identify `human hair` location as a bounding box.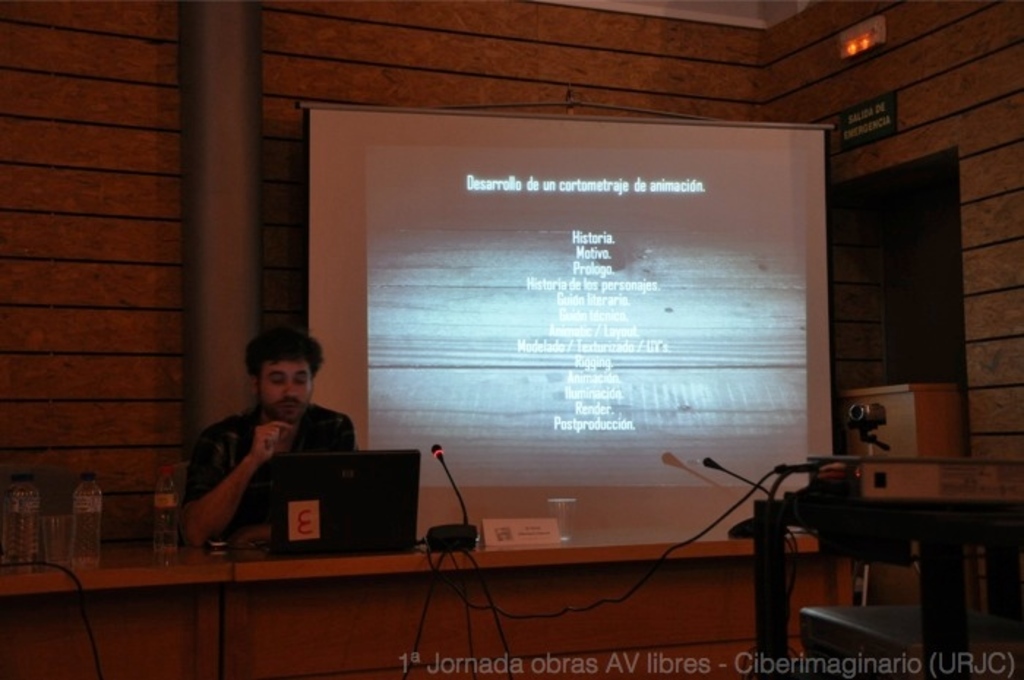
left=243, top=329, right=326, bottom=380.
